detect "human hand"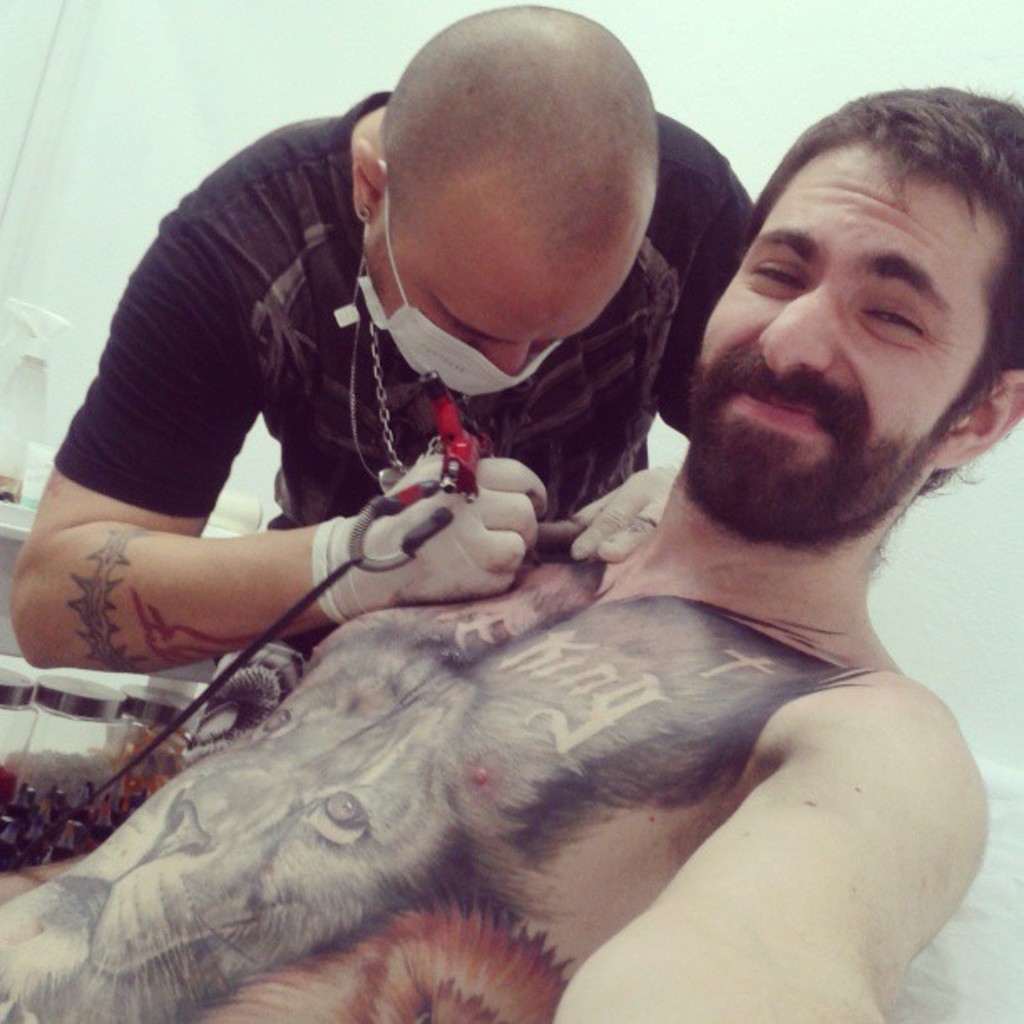
[534, 450, 694, 567]
